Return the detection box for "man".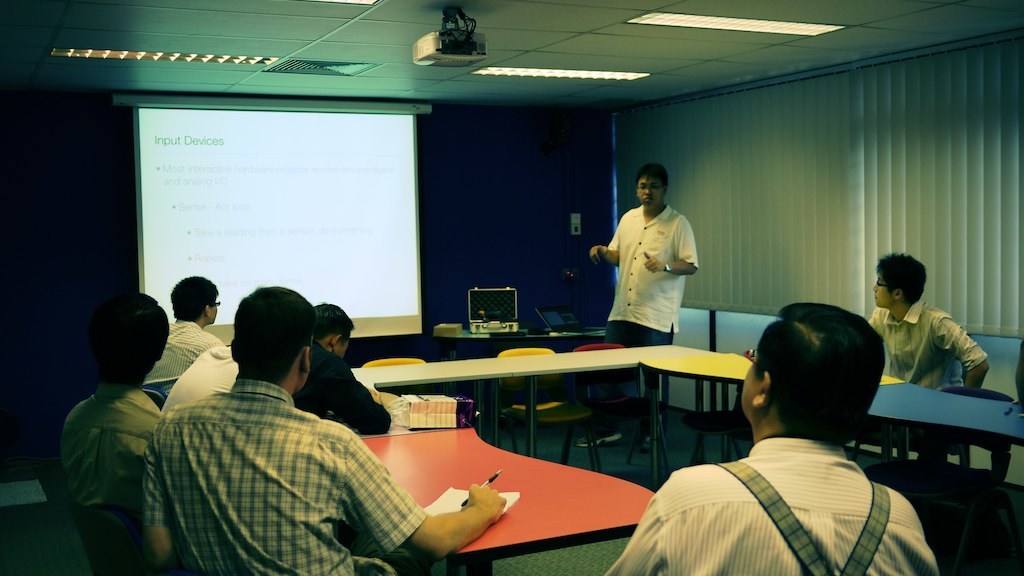
[59,295,191,531].
